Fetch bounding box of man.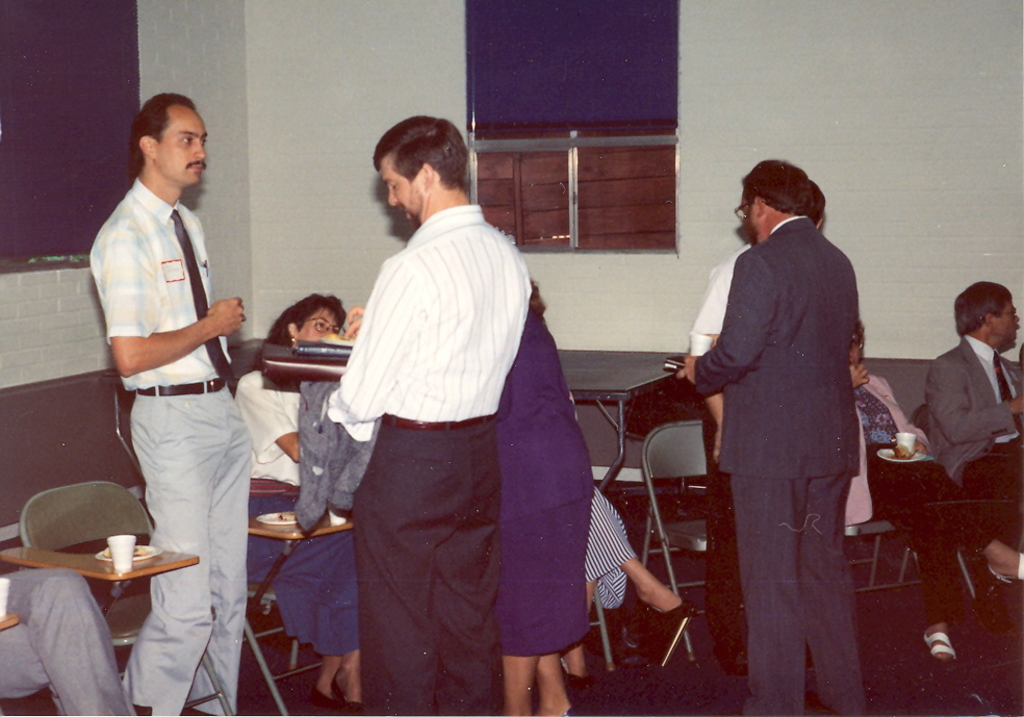
Bbox: bbox=(323, 107, 537, 716).
